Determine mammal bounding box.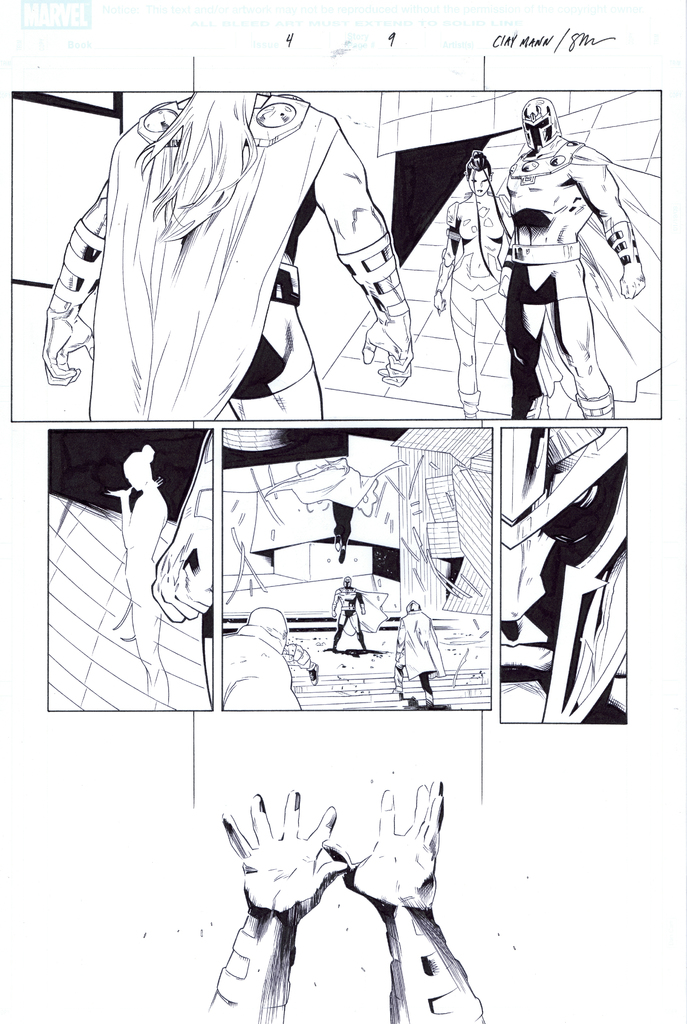
Determined: bbox=[437, 153, 509, 424].
